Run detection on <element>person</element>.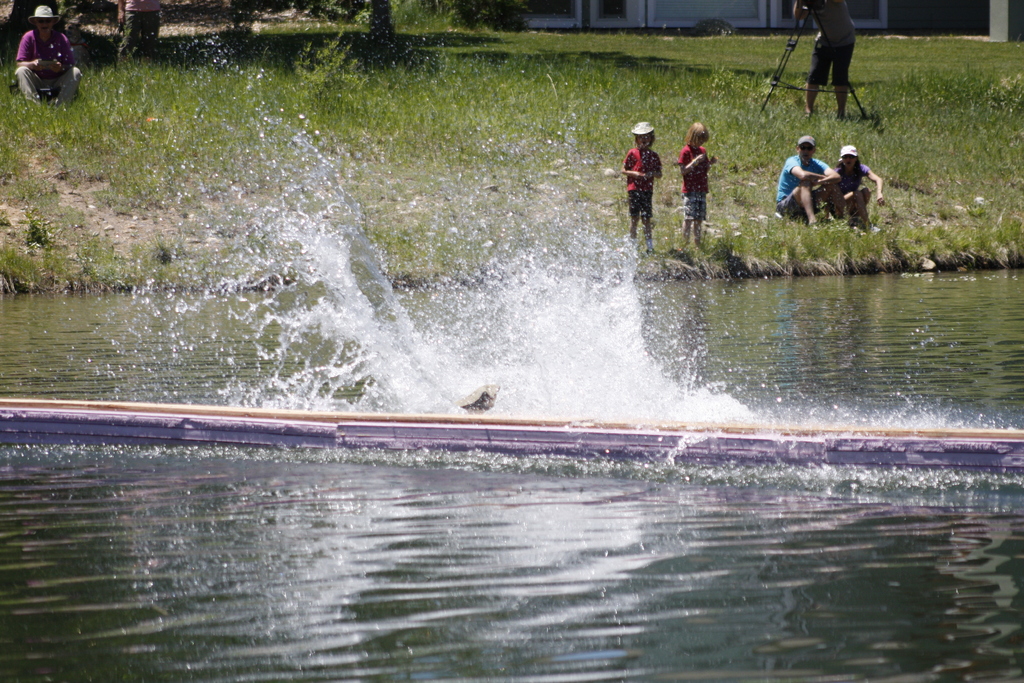
Result: select_region(829, 148, 883, 224).
